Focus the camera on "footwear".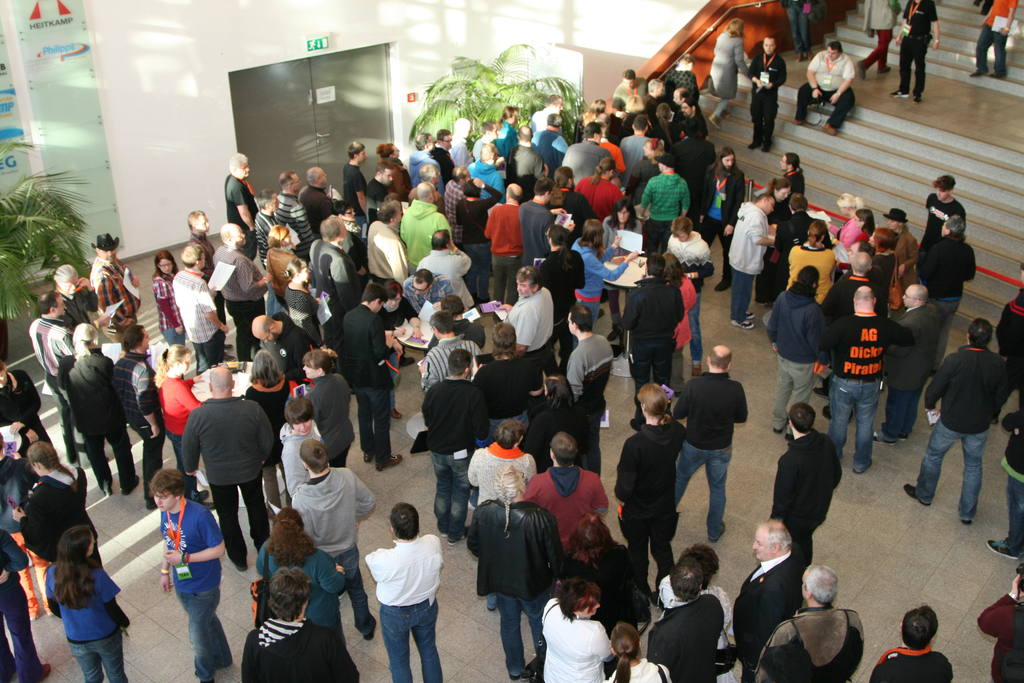
Focus region: [x1=448, y1=525, x2=467, y2=547].
